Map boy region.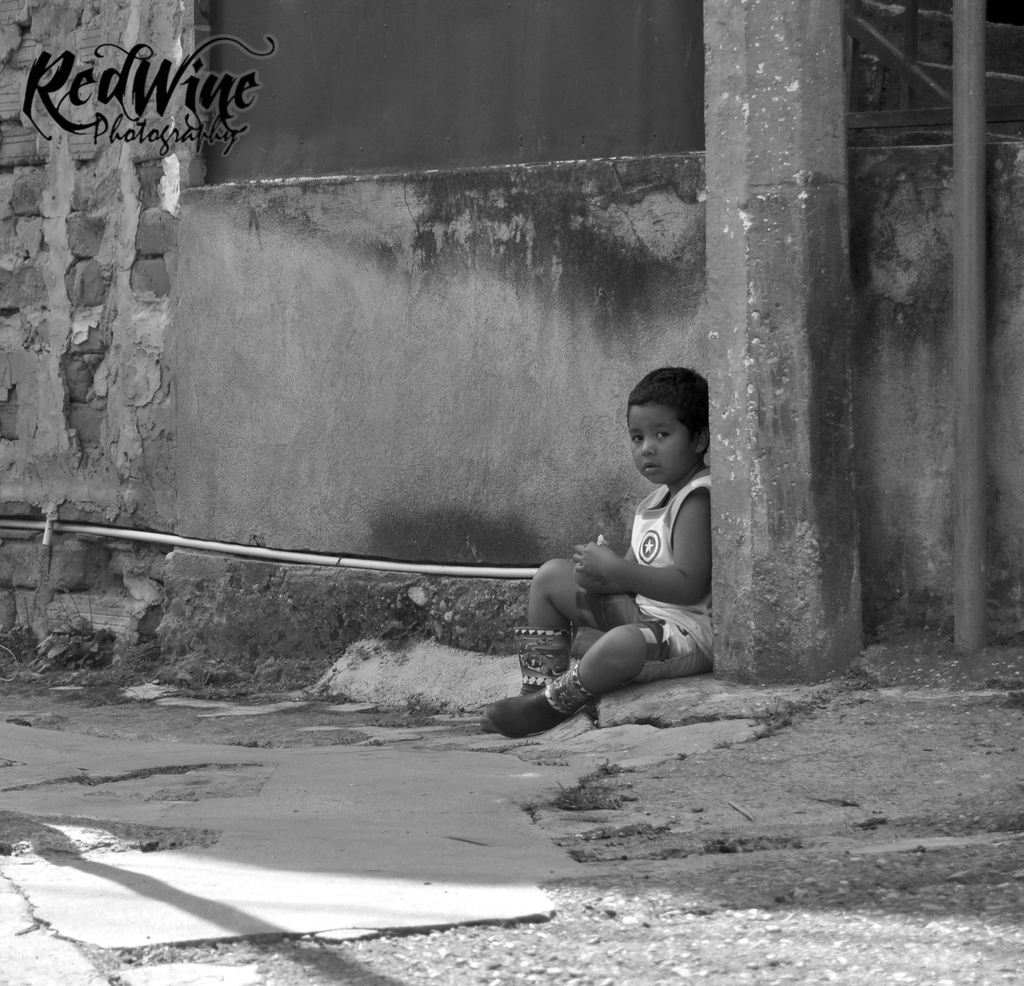
Mapped to pyautogui.locateOnScreen(485, 362, 734, 742).
